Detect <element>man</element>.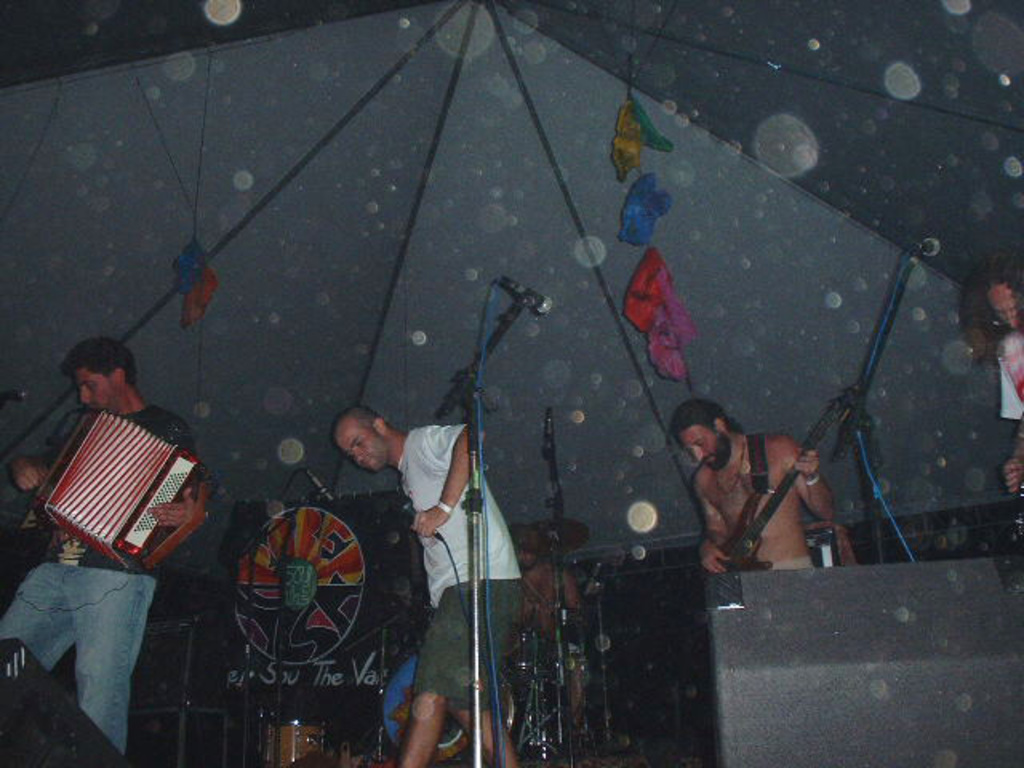
Detected at <region>325, 403, 523, 766</region>.
